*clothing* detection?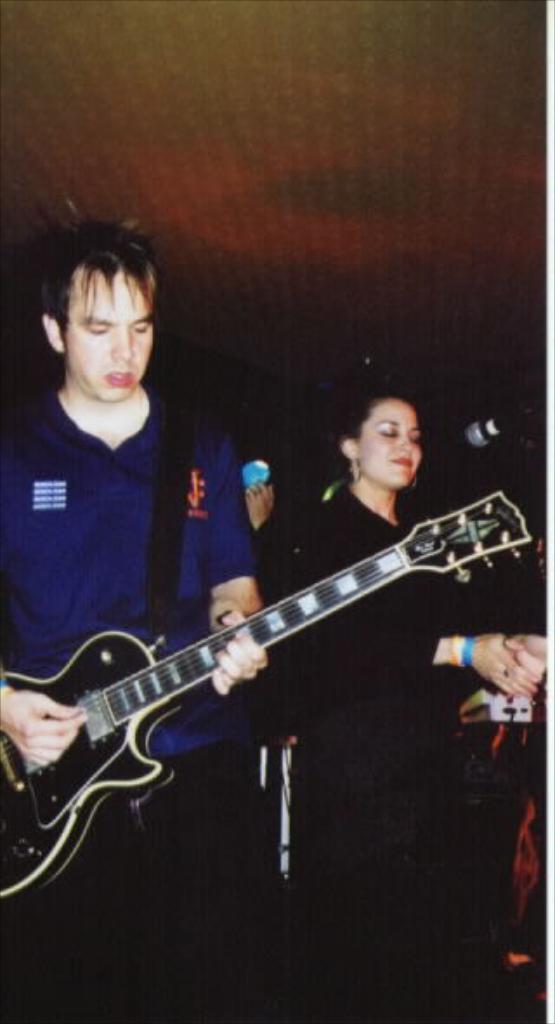
[12, 382, 264, 1022]
